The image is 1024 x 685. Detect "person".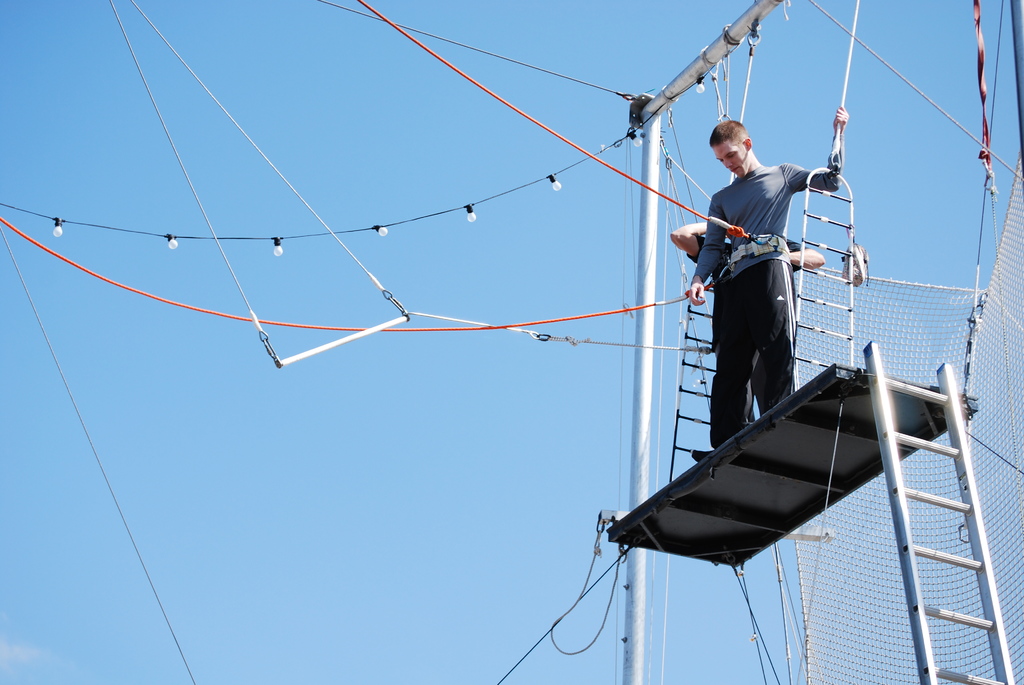
Detection: bbox(664, 117, 850, 458).
